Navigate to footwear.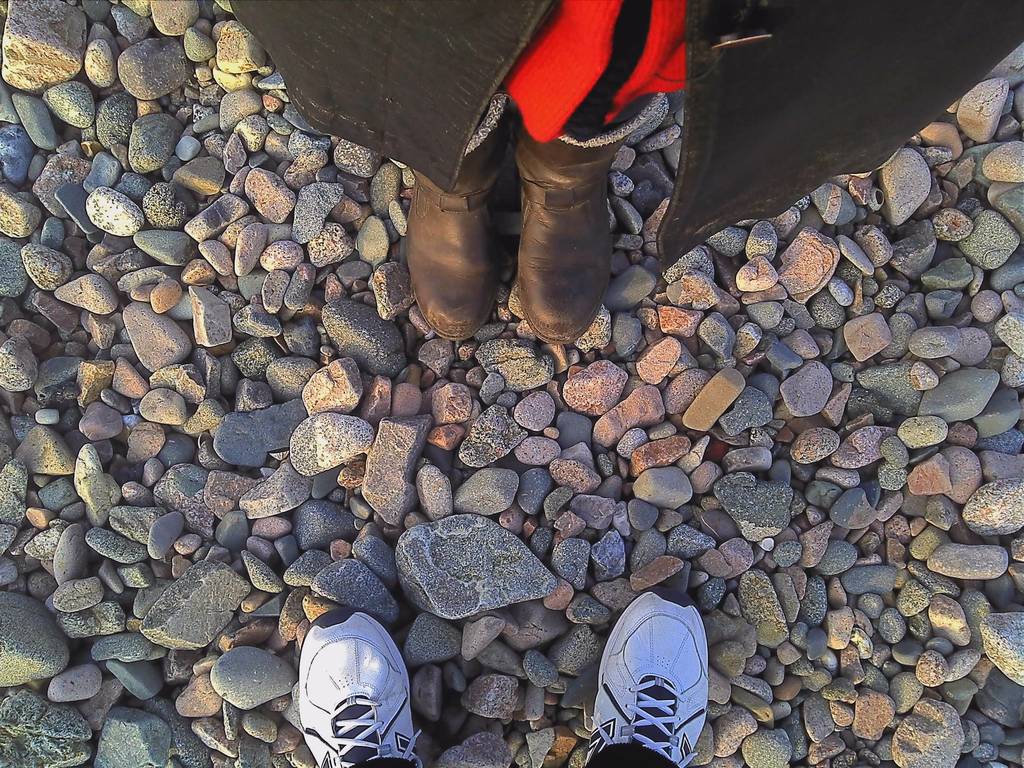
Navigation target: box=[296, 609, 426, 767].
